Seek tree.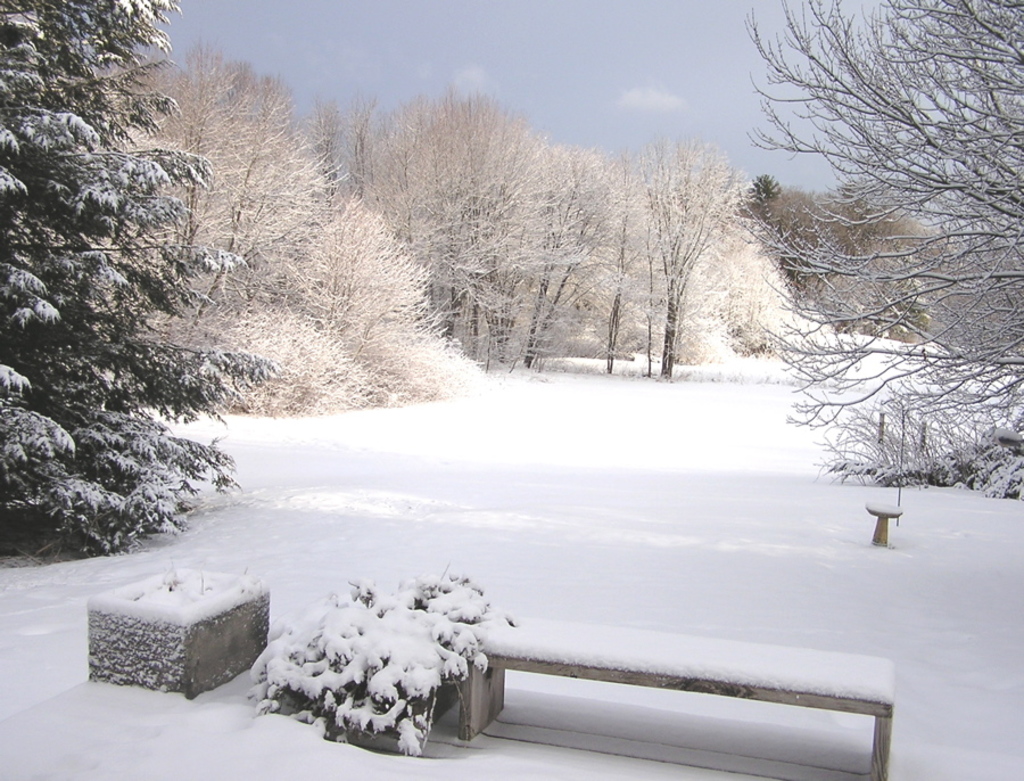
x1=637 y1=131 x2=757 y2=379.
